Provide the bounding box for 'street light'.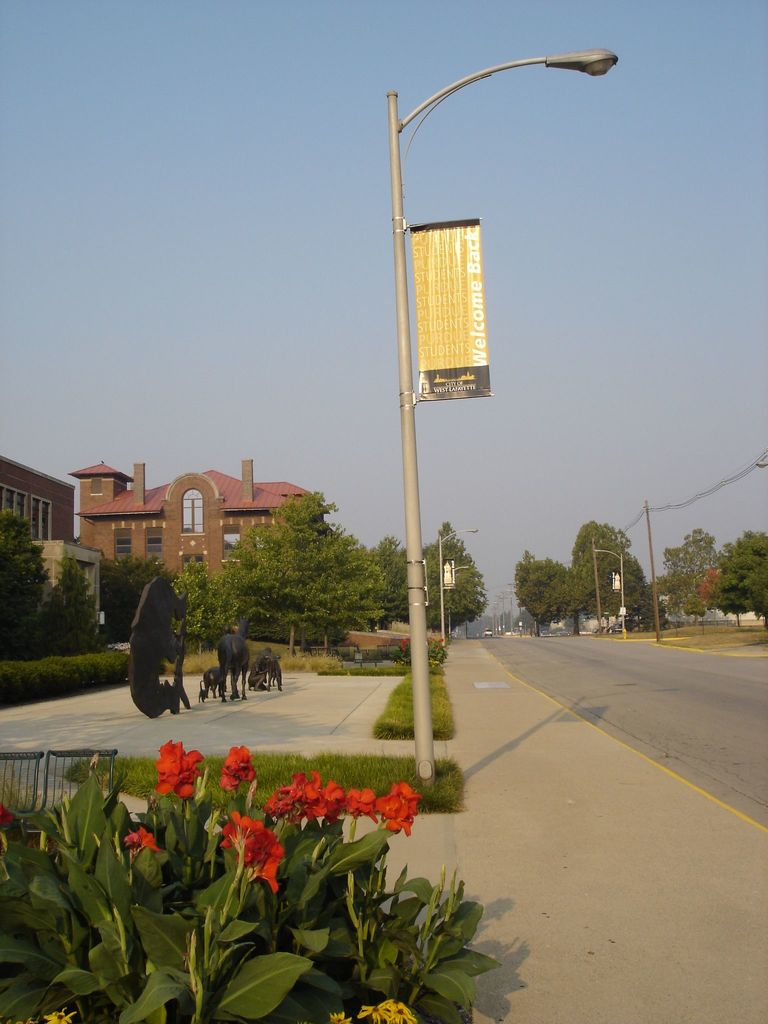
l=449, t=566, r=468, b=639.
